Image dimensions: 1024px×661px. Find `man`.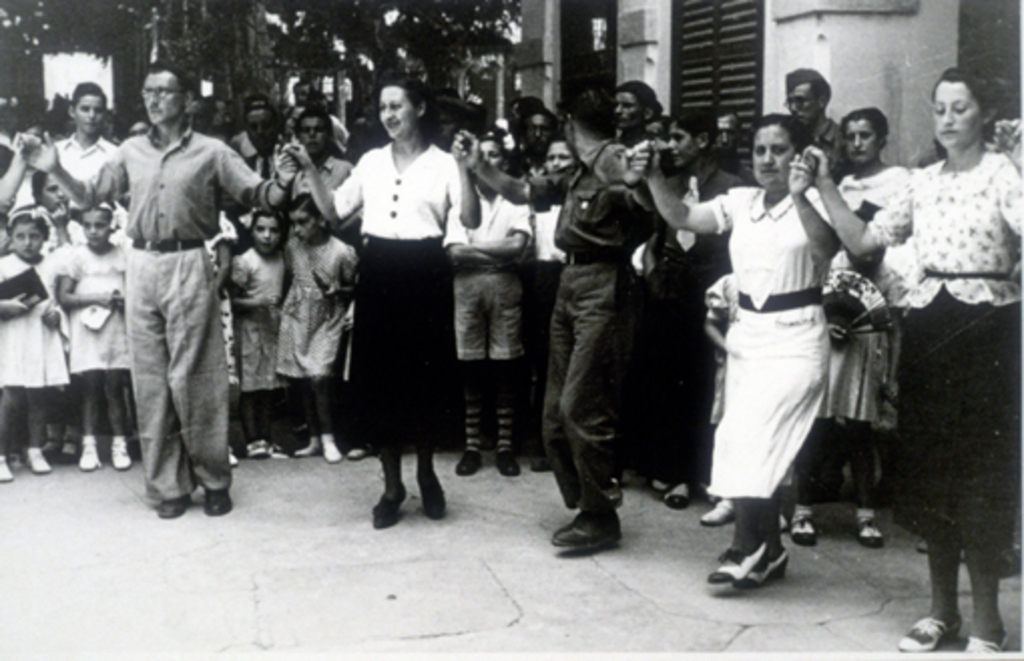
[241,102,281,177].
